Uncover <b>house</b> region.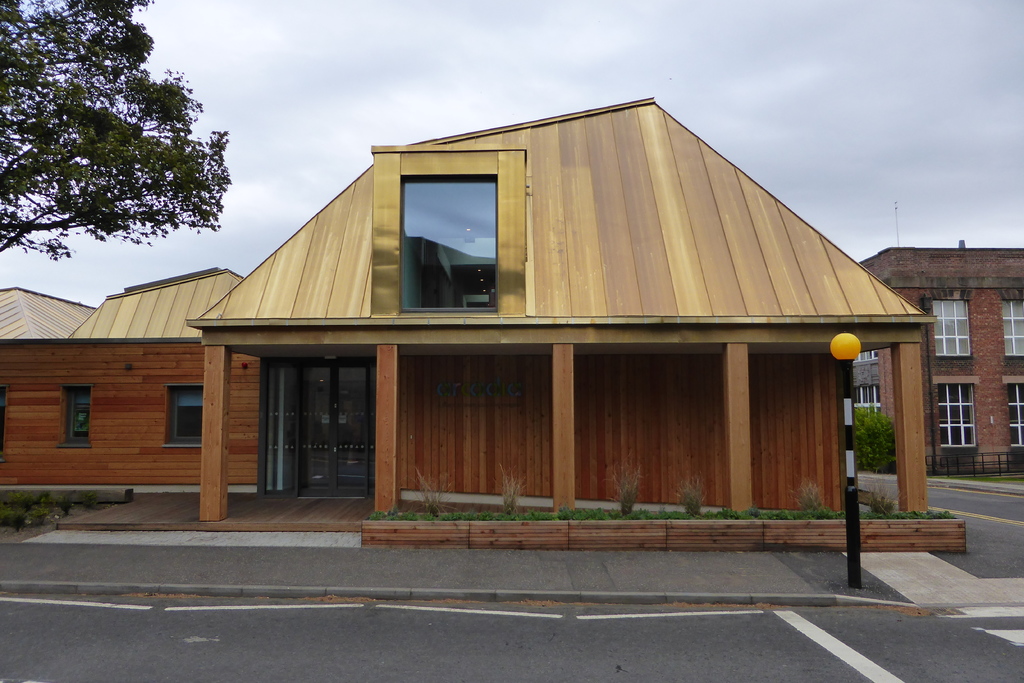
Uncovered: <box>0,93,937,520</box>.
